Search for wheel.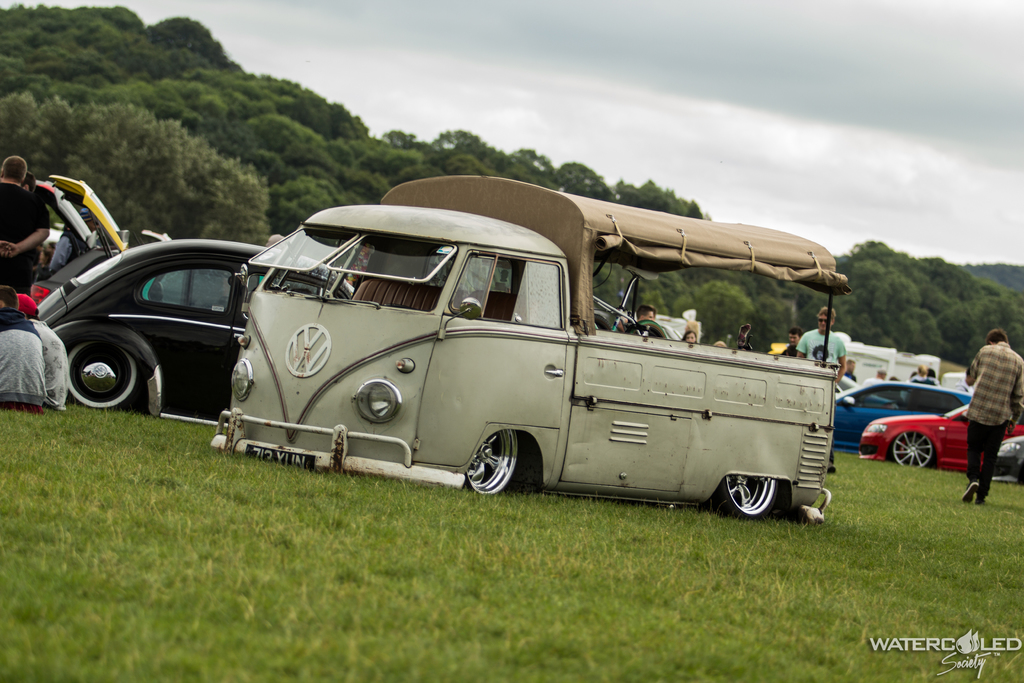
Found at rect(458, 429, 532, 498).
